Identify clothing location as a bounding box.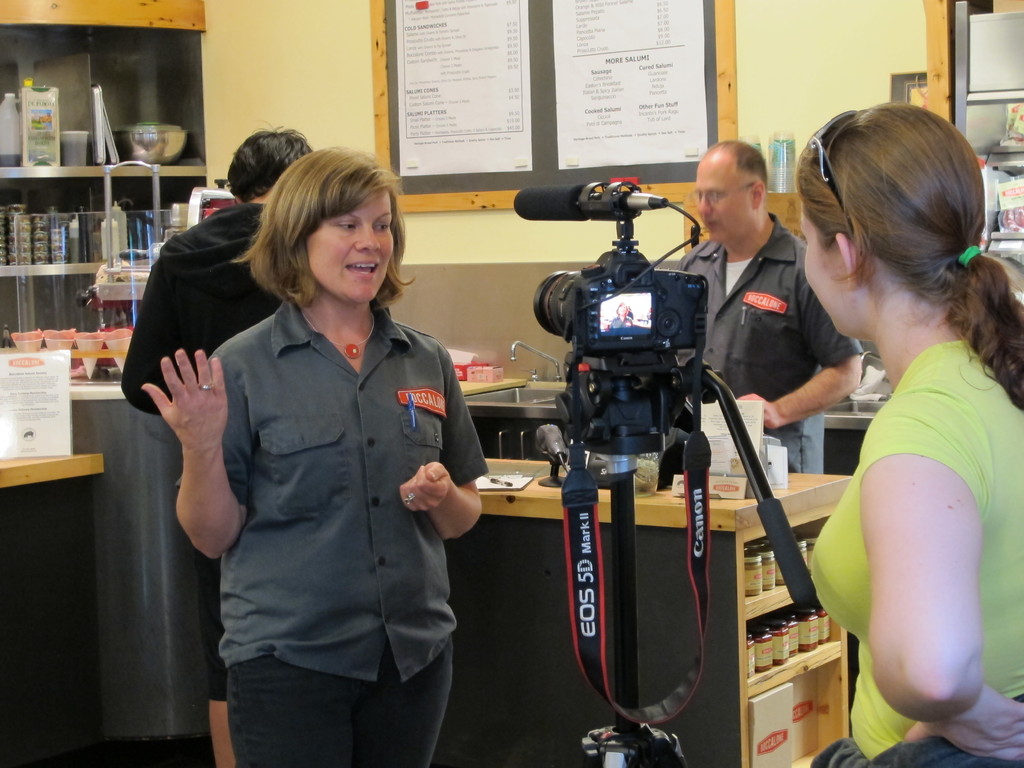
[x1=811, y1=339, x2=1023, y2=767].
